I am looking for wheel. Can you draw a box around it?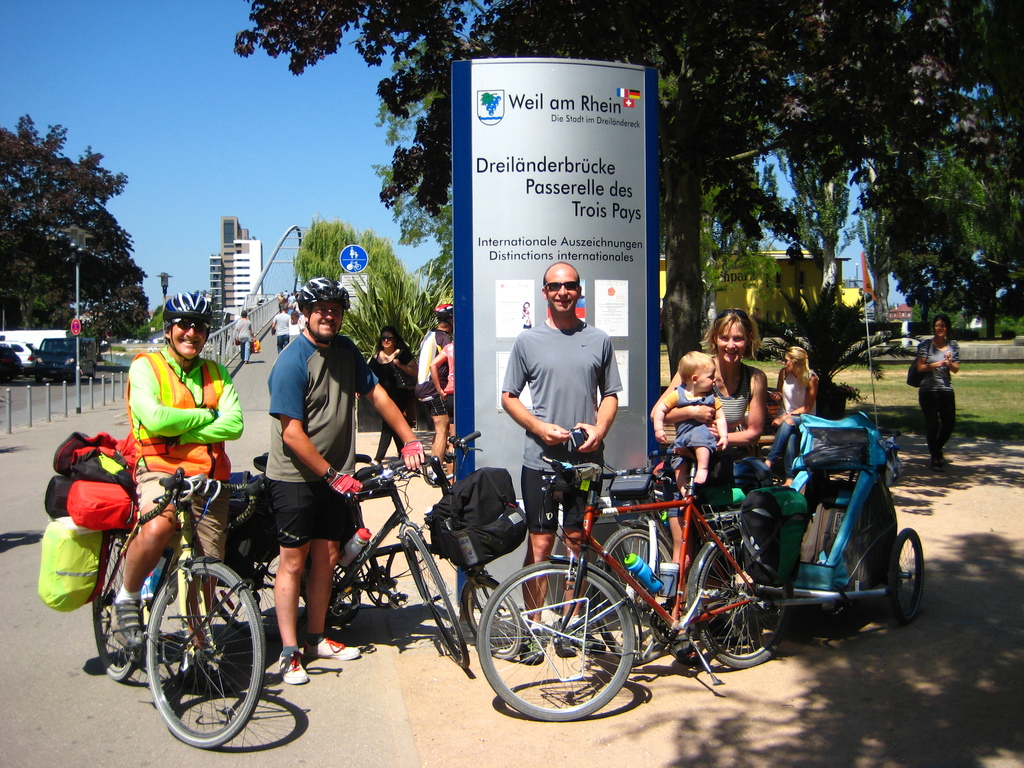
Sure, the bounding box is bbox=[90, 522, 178, 678].
